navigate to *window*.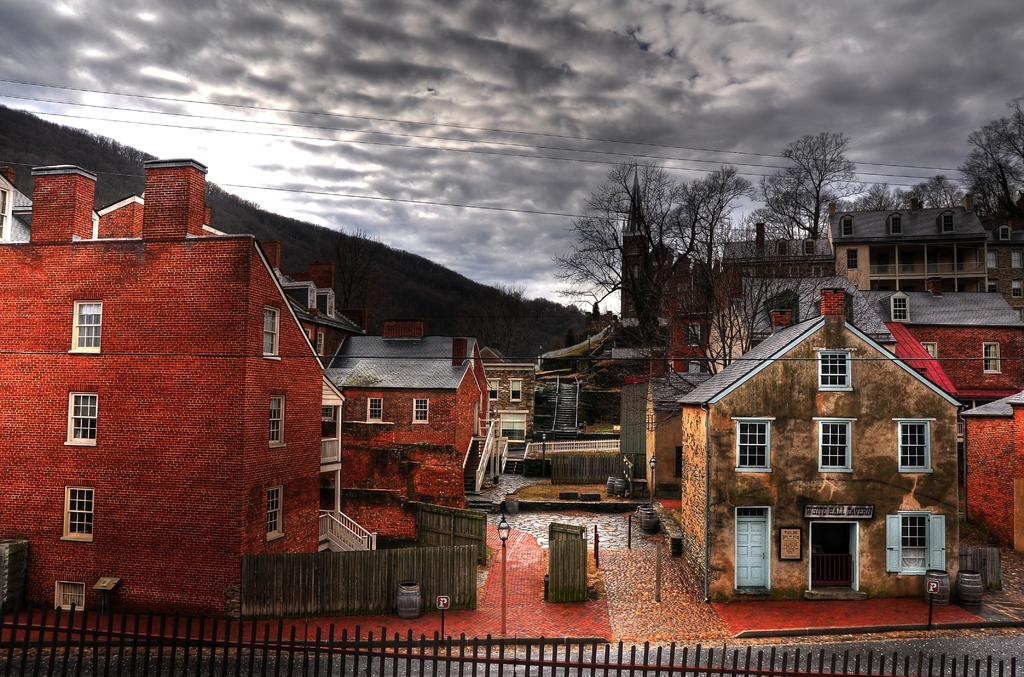
Navigation target: <box>63,486,94,538</box>.
